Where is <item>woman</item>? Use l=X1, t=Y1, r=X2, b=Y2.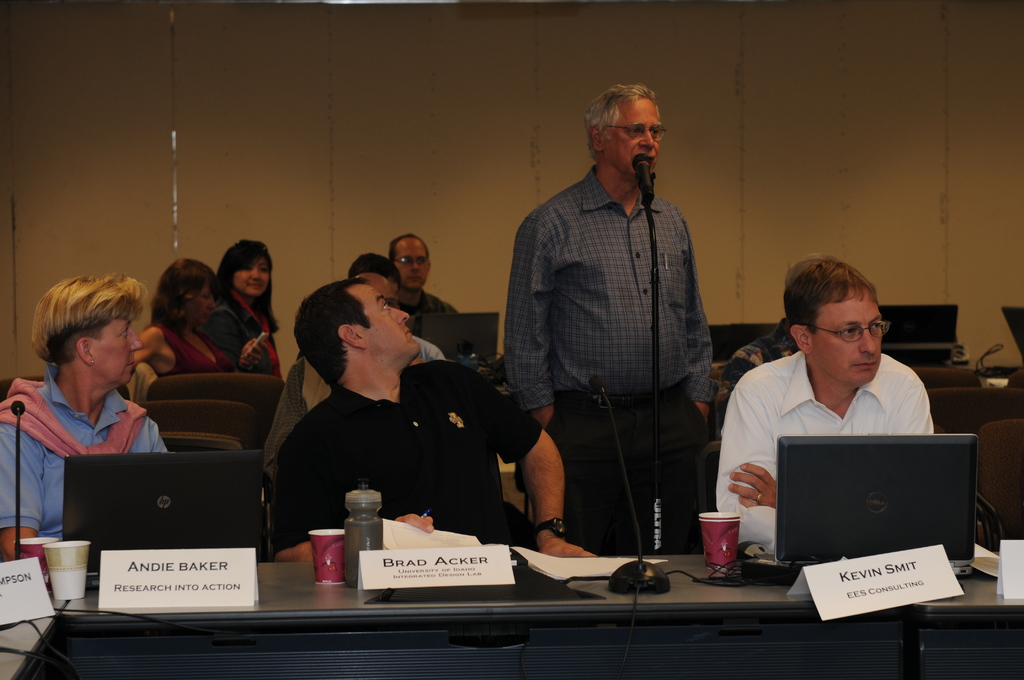
l=120, t=263, r=270, b=383.
